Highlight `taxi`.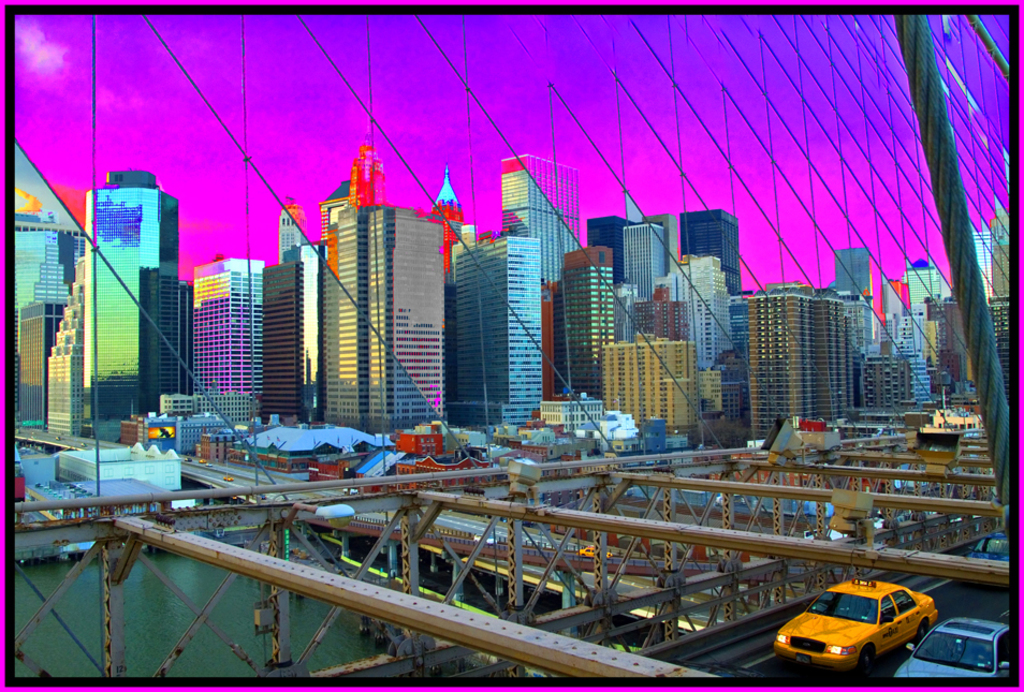
Highlighted region: locate(194, 458, 210, 463).
